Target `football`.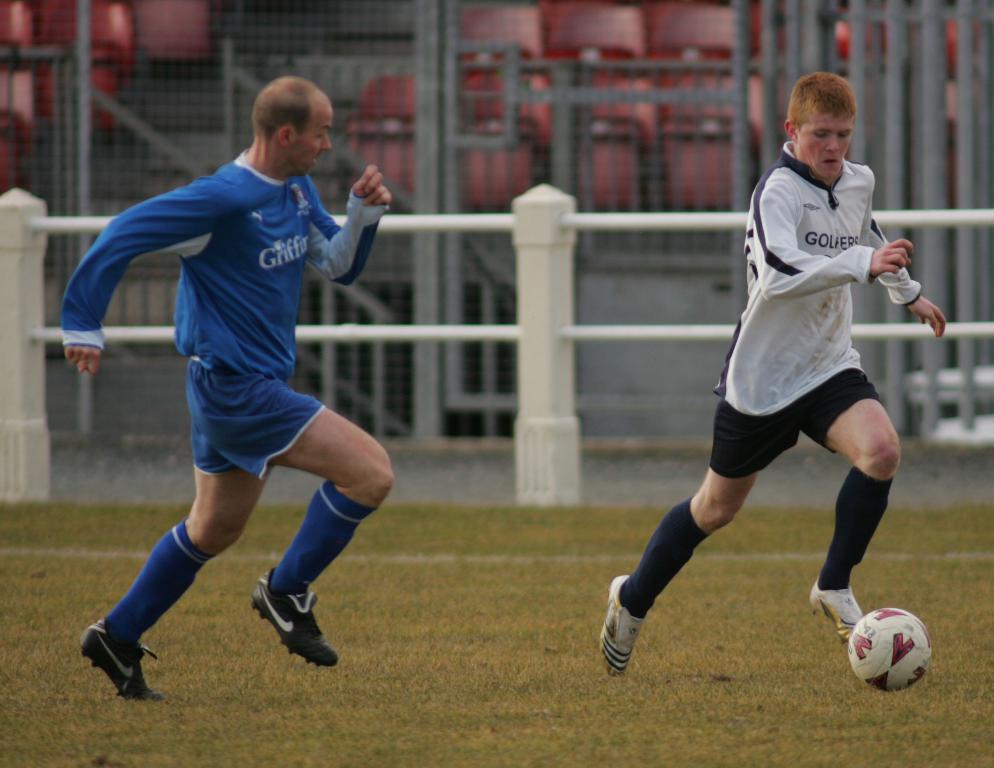
Target region: box=[847, 604, 934, 693].
